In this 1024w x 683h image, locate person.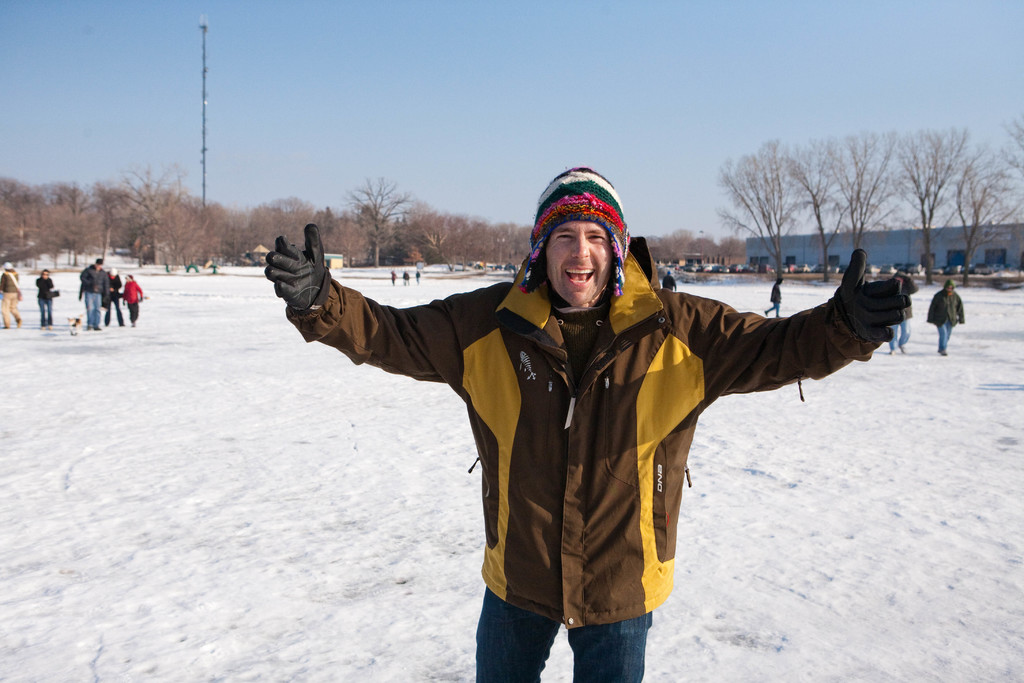
Bounding box: crop(386, 270, 401, 289).
